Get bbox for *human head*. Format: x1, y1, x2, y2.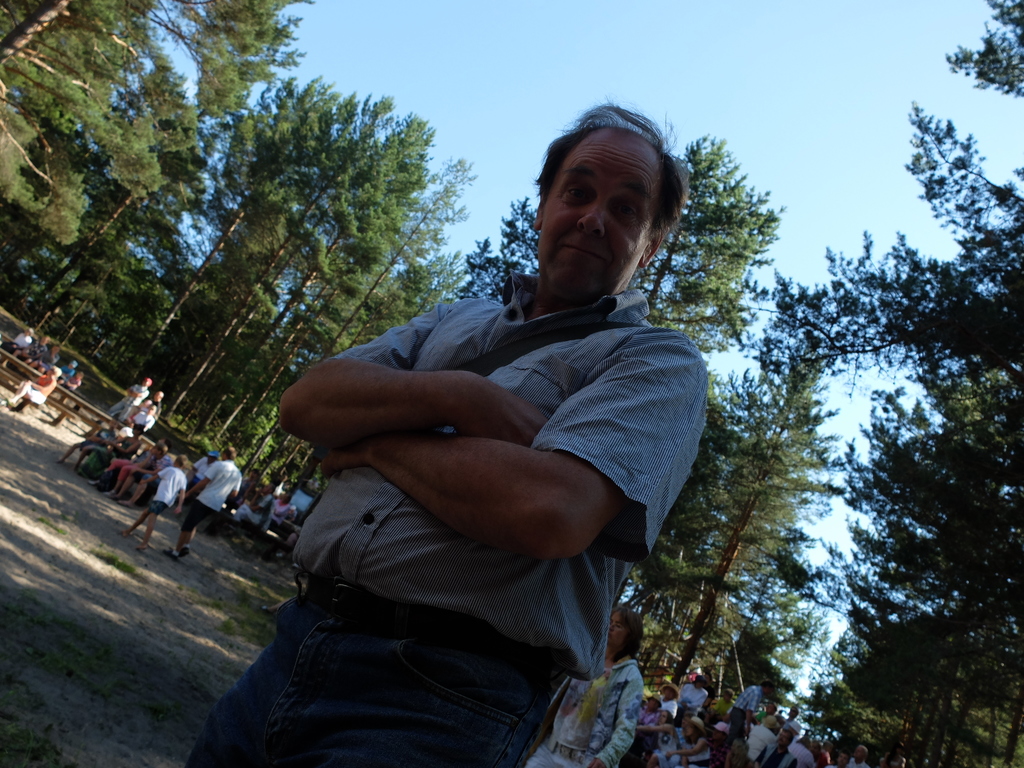
41, 336, 49, 344.
